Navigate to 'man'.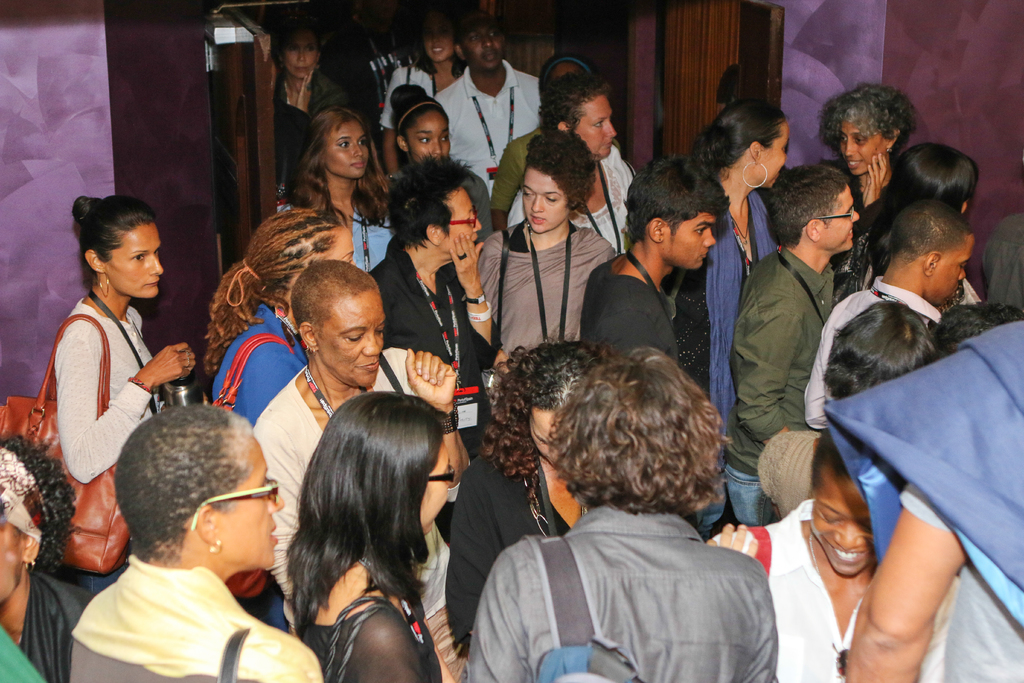
Navigation target: [x1=79, y1=402, x2=363, y2=673].
